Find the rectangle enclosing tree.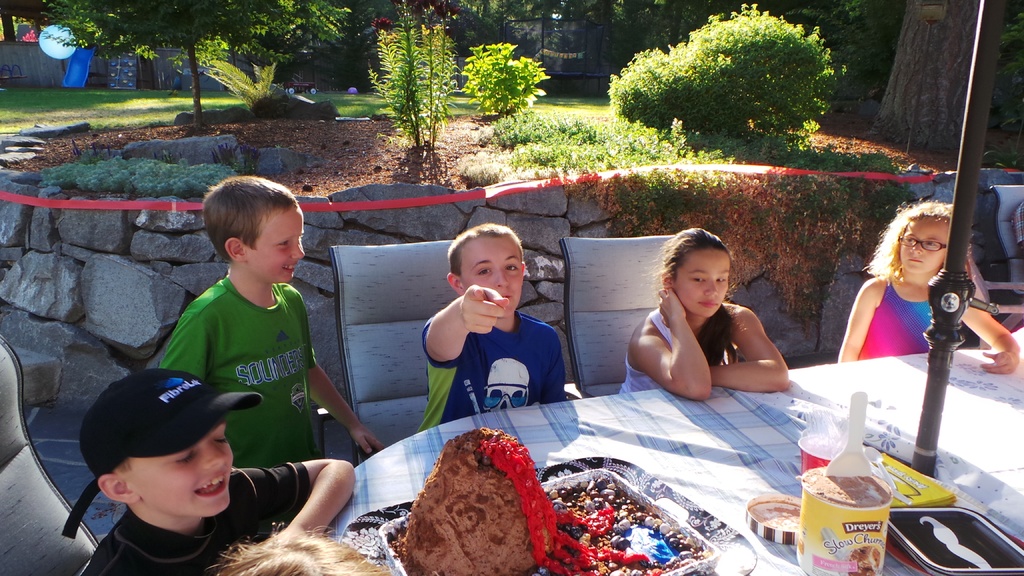
[x1=371, y1=0, x2=557, y2=155].
